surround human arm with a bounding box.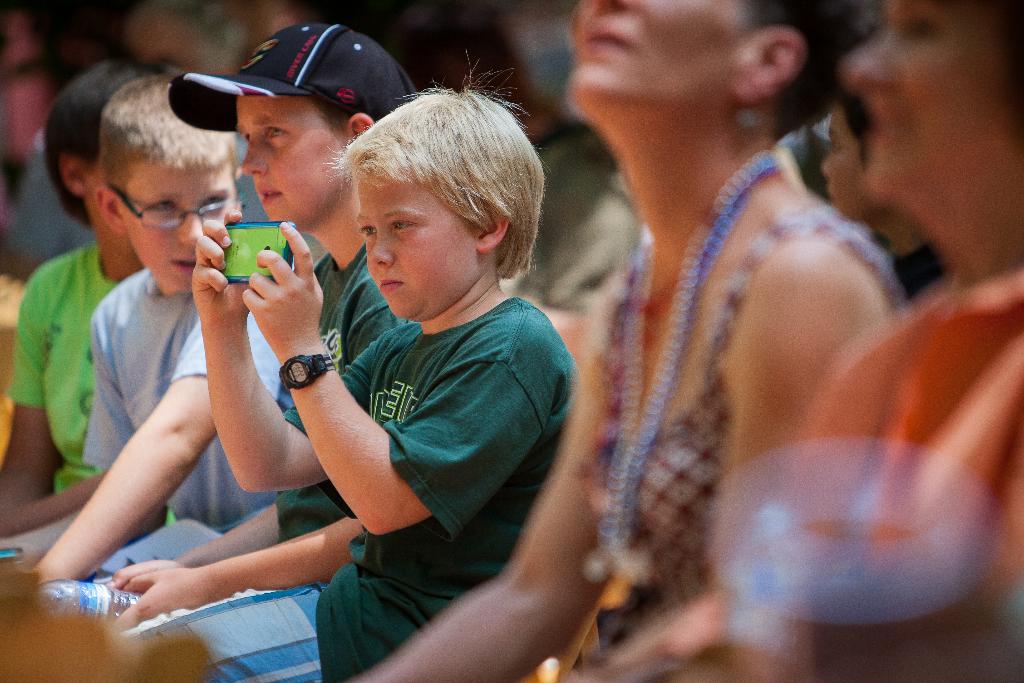
351,280,614,682.
